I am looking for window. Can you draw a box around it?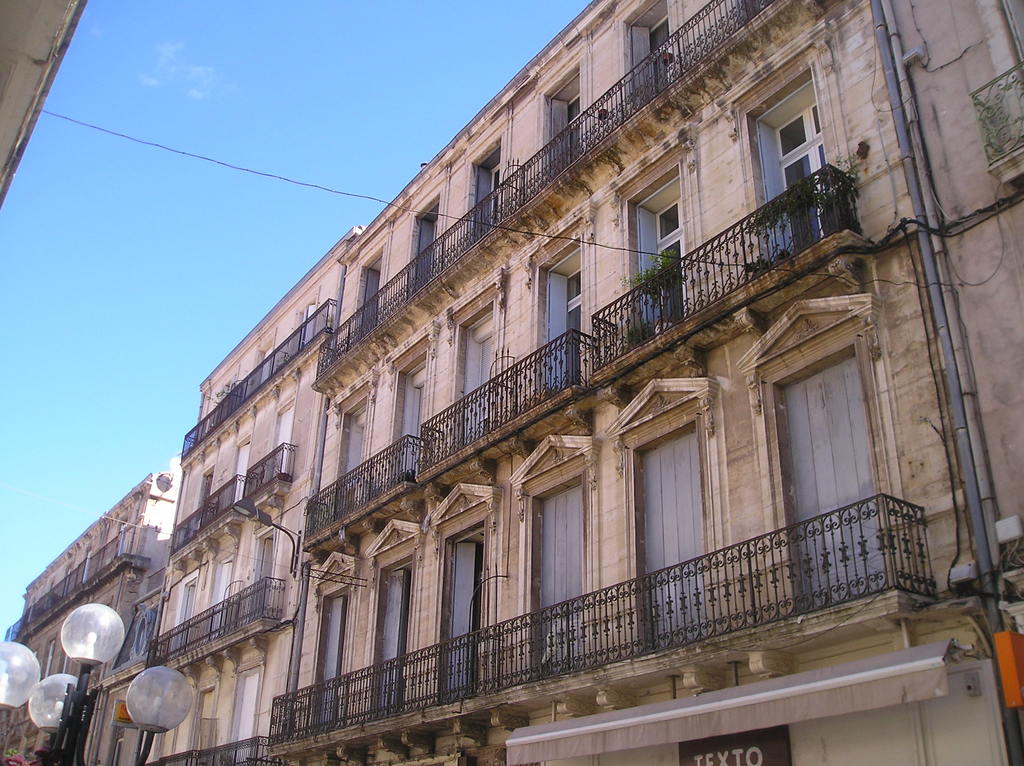
Sure, the bounding box is 106:731:127:765.
